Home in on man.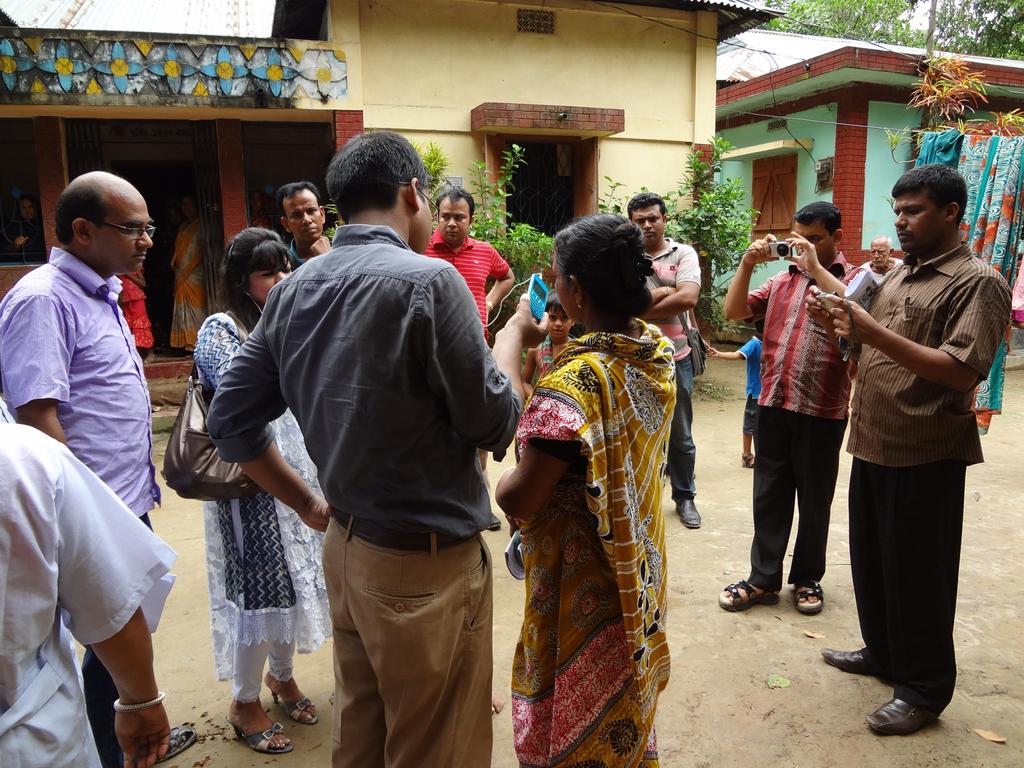
Homed in at {"left": 804, "top": 168, "right": 1013, "bottom": 727}.
